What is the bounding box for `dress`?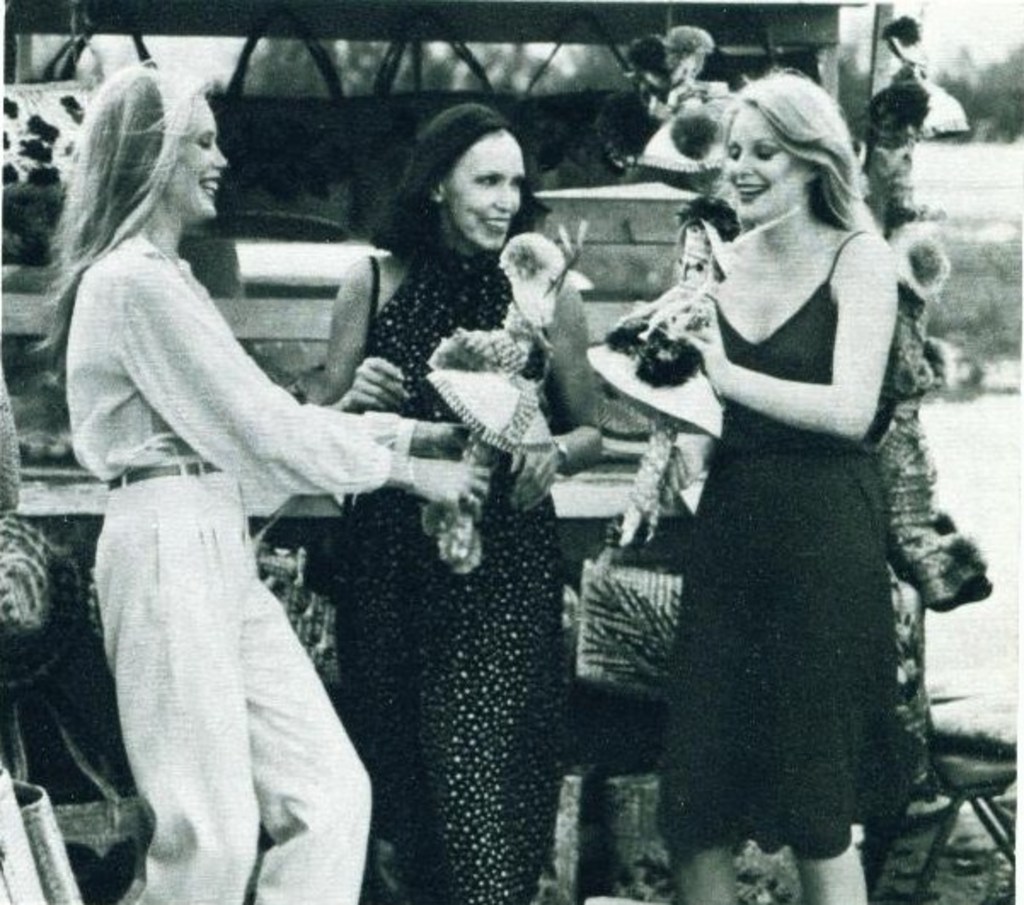
<bbox>342, 249, 559, 903</bbox>.
